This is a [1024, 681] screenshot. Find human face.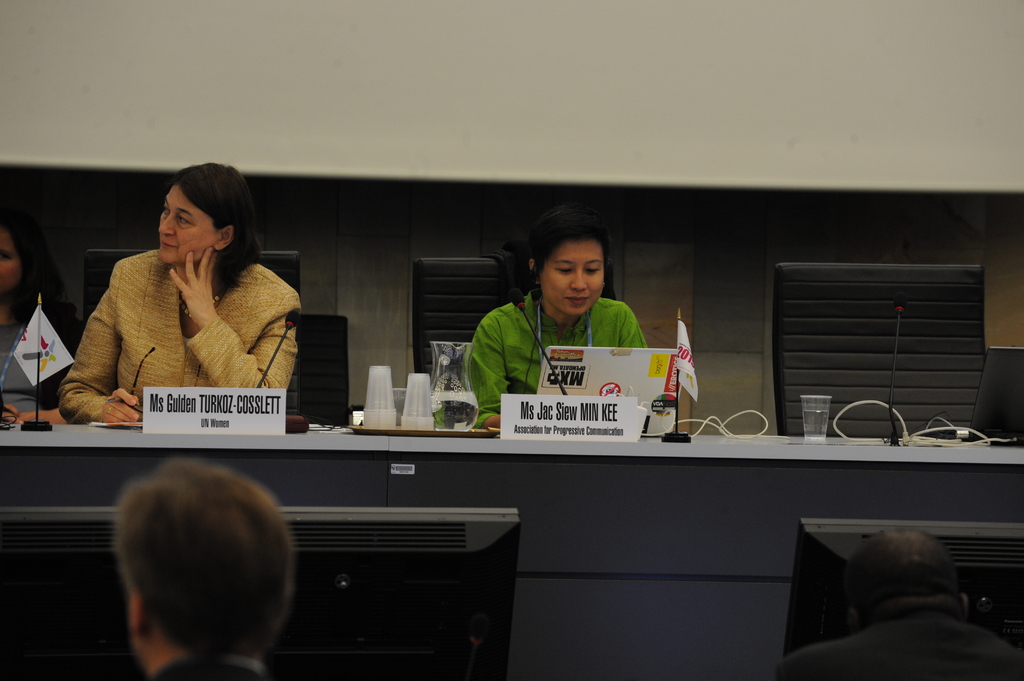
Bounding box: (540,237,605,314).
